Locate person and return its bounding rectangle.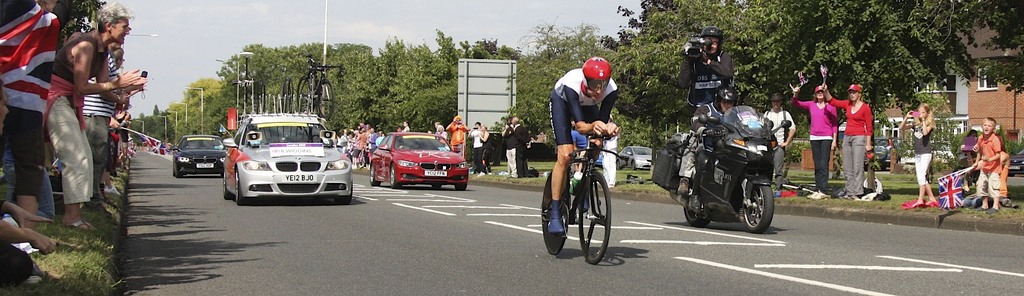
crop(1, 0, 75, 225).
